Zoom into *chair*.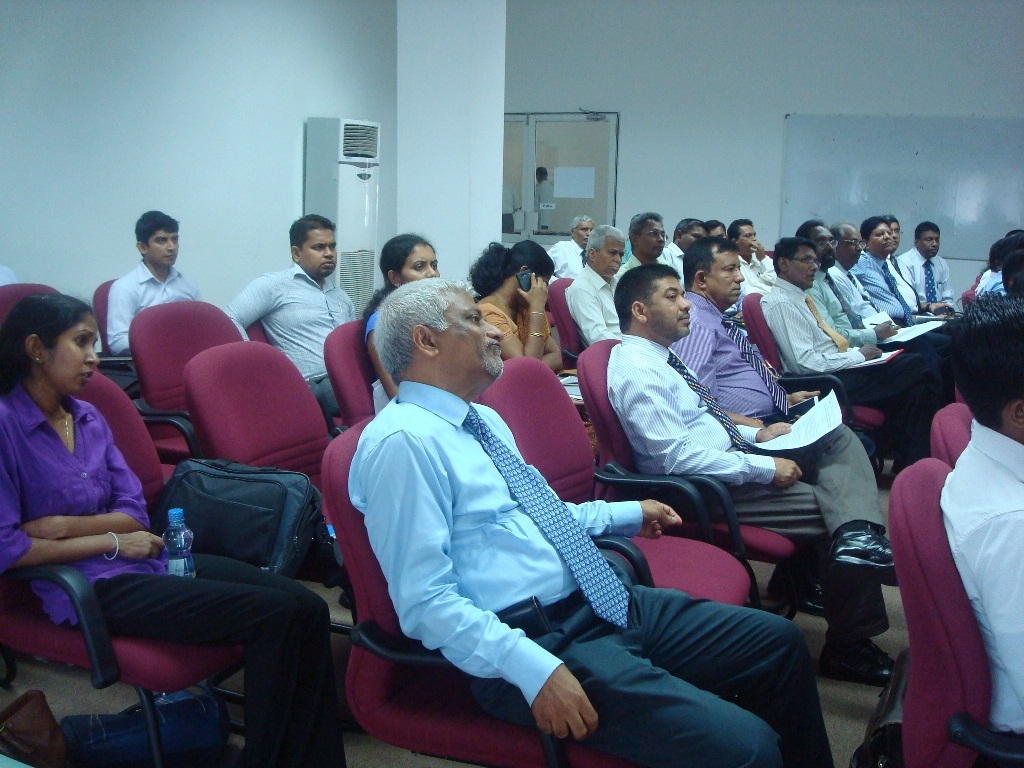
Zoom target: x1=91, y1=274, x2=144, y2=405.
